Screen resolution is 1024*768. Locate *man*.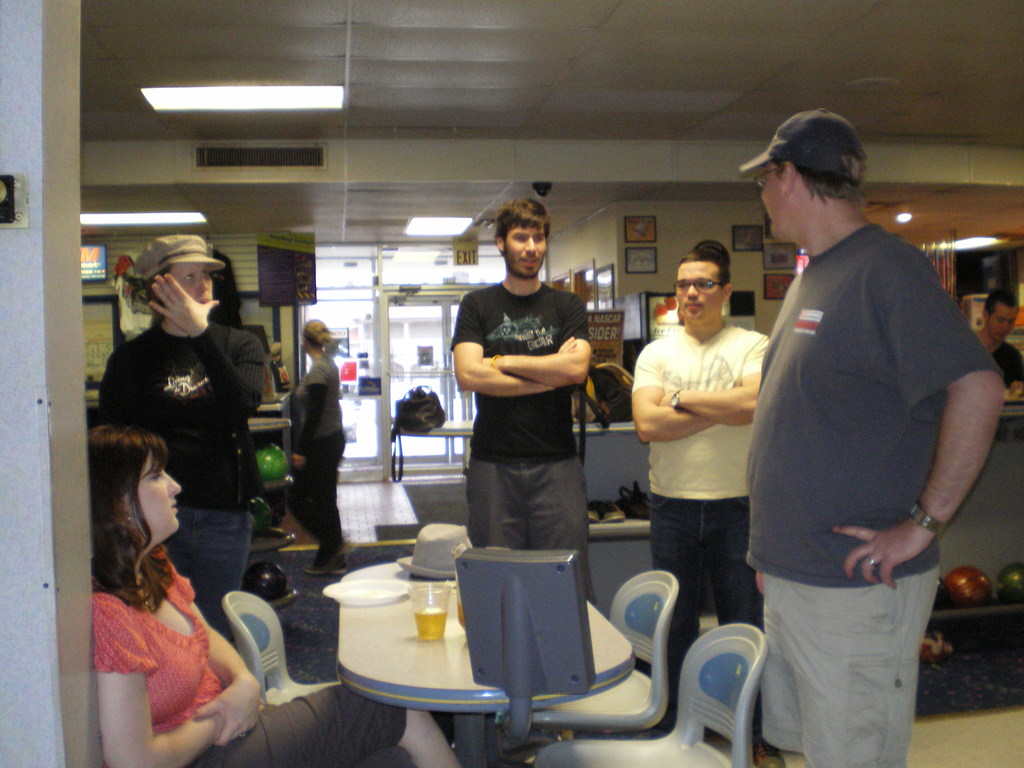
bbox=(739, 108, 1009, 767).
